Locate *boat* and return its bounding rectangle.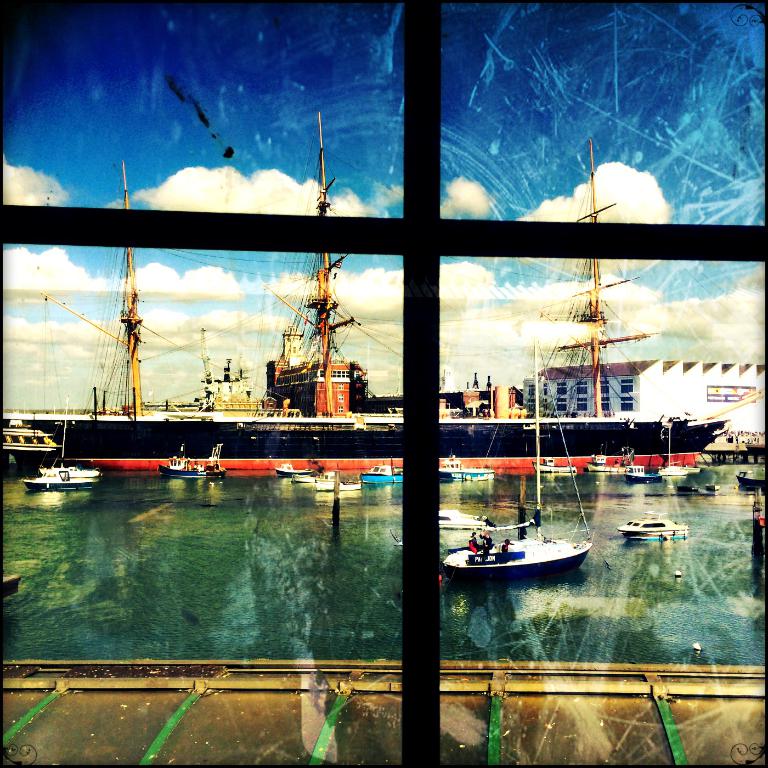
<bbox>5, 416, 73, 472</bbox>.
